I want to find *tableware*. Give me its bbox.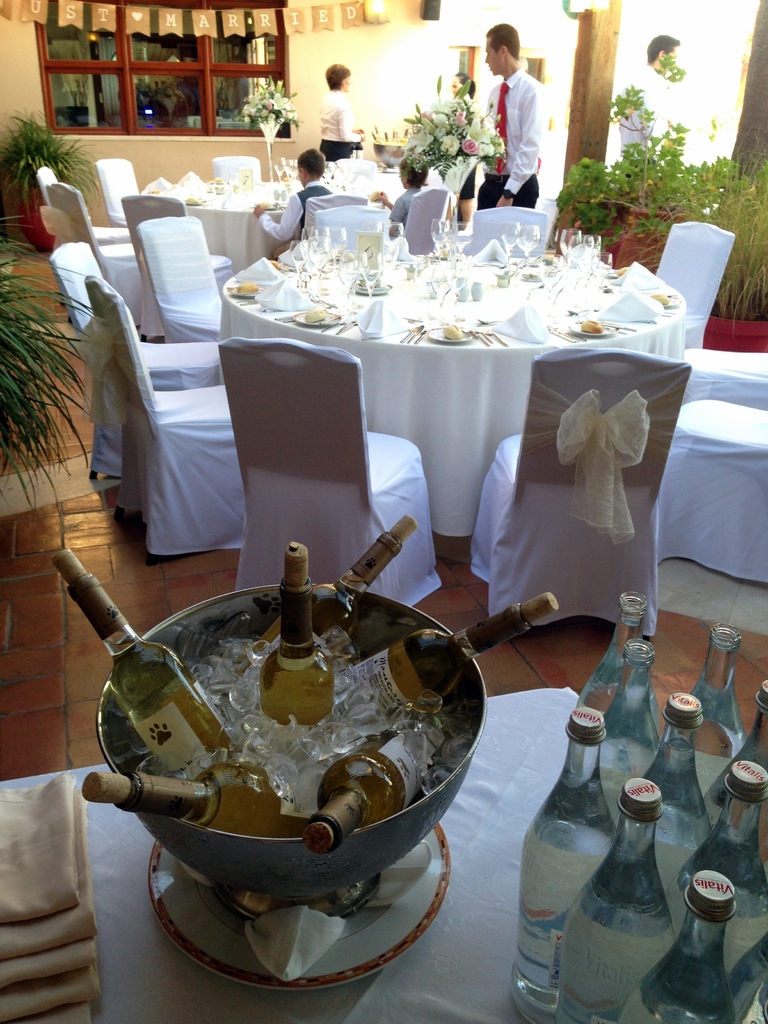
box(436, 269, 452, 319).
